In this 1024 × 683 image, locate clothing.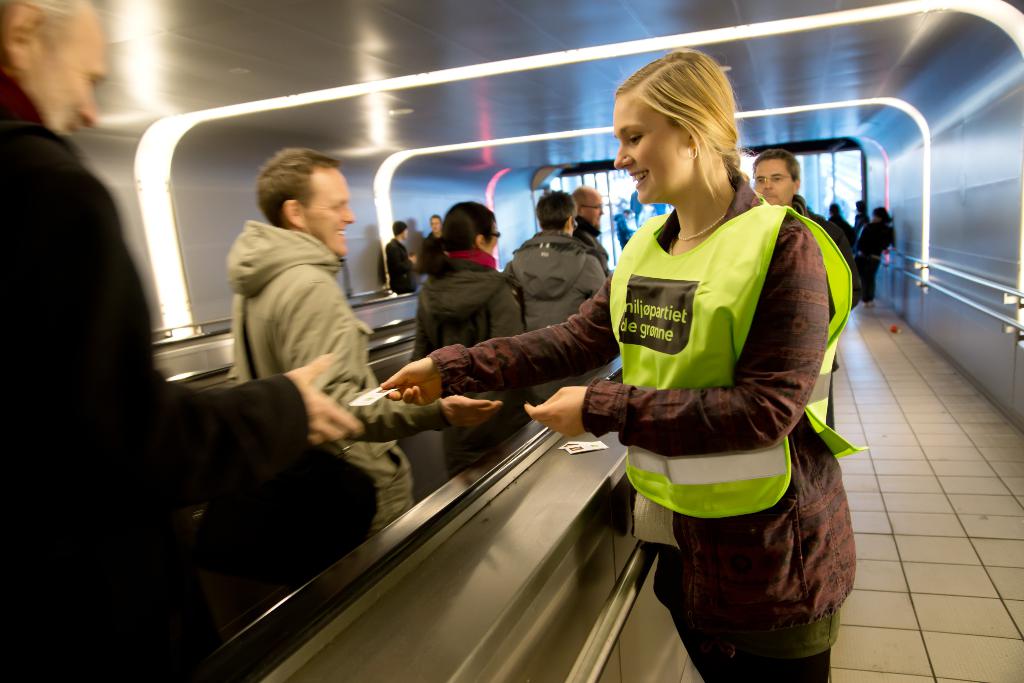
Bounding box: [left=870, top=214, right=902, bottom=293].
